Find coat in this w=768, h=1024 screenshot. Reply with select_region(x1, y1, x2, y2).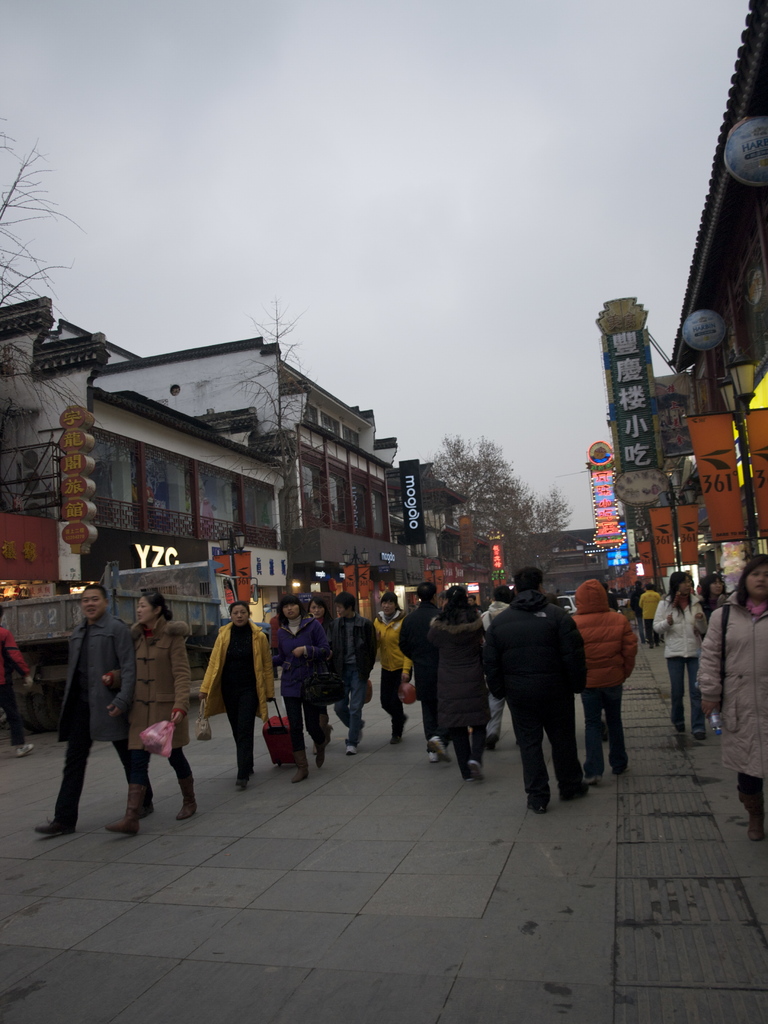
select_region(127, 616, 195, 748).
